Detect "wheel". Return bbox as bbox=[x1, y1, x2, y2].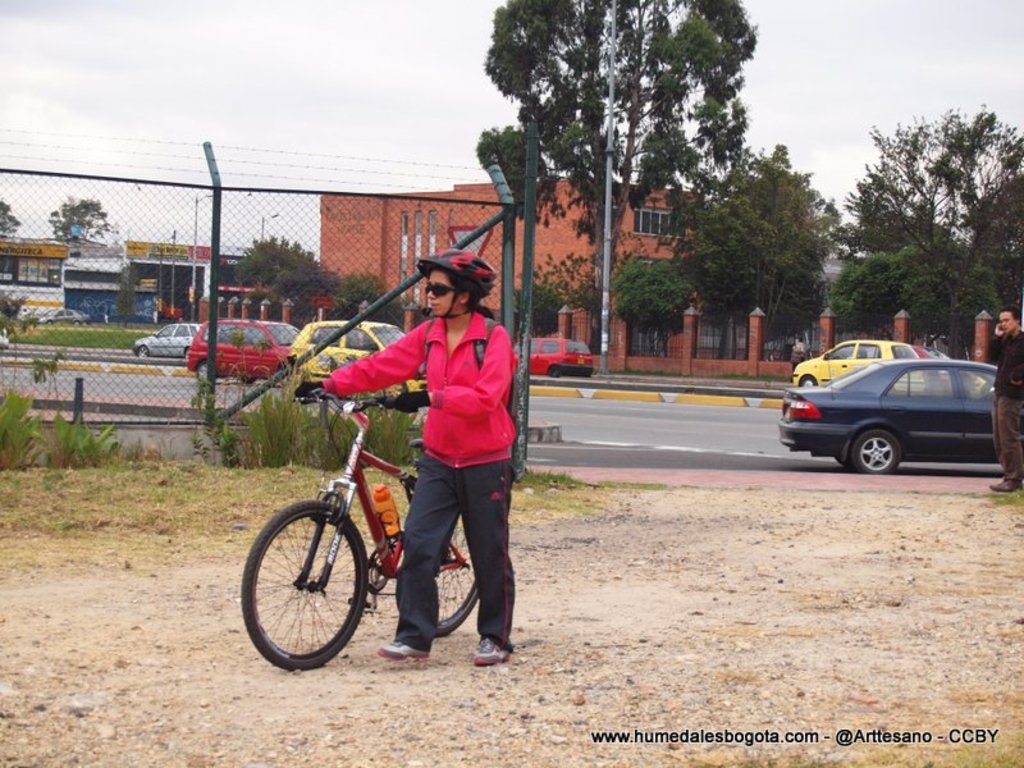
bbox=[76, 320, 79, 326].
